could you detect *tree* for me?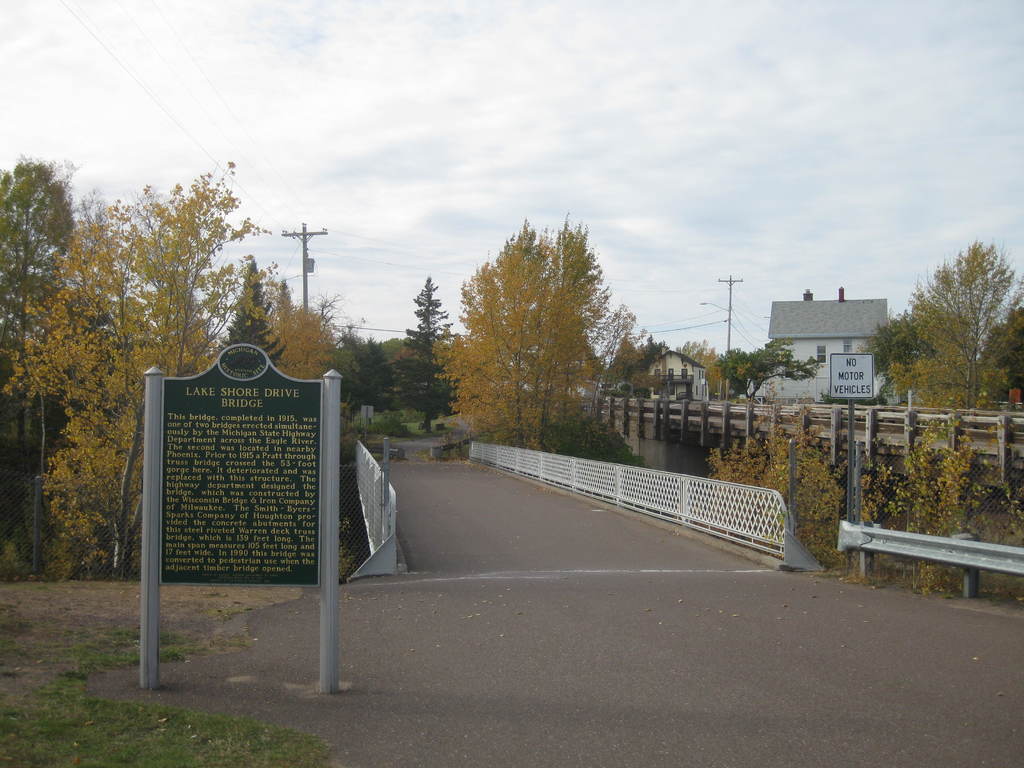
Detection result: left=0, top=157, right=285, bottom=579.
